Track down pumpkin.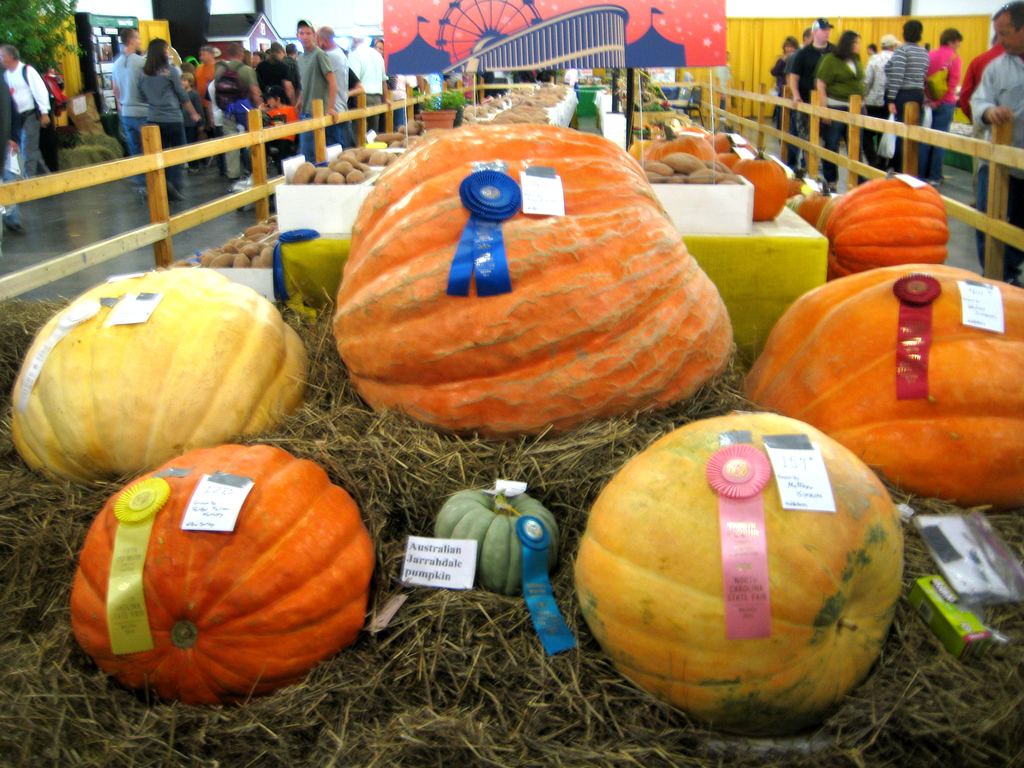
Tracked to Rect(735, 259, 1021, 511).
